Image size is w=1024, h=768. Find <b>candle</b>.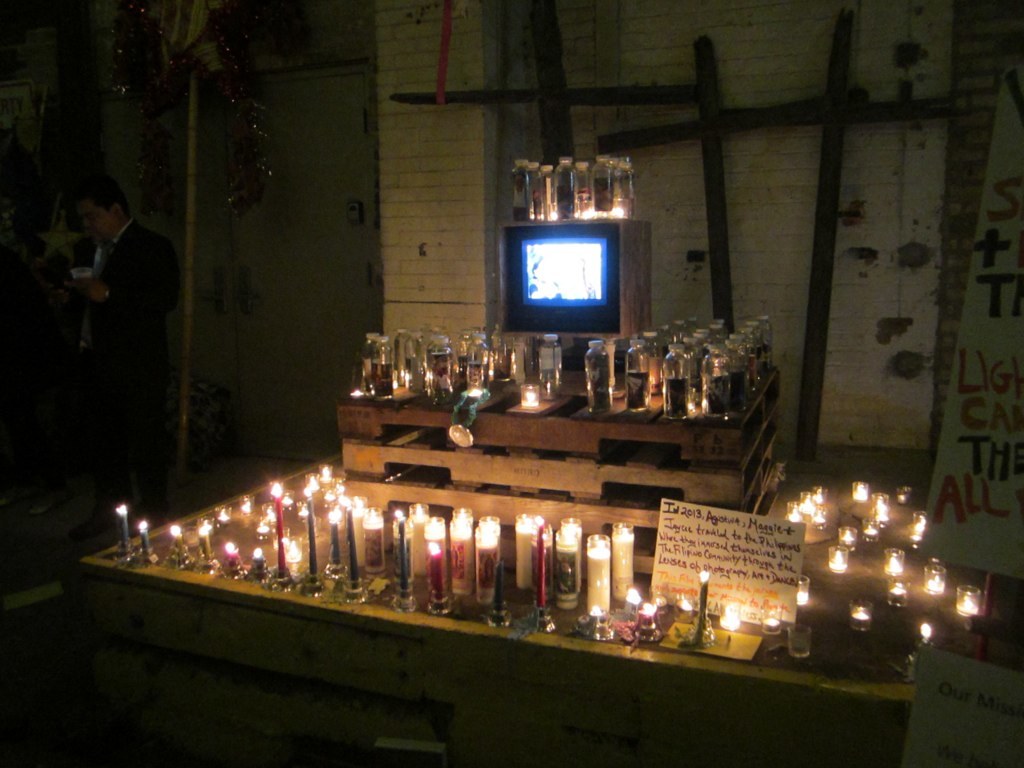
305,490,316,571.
